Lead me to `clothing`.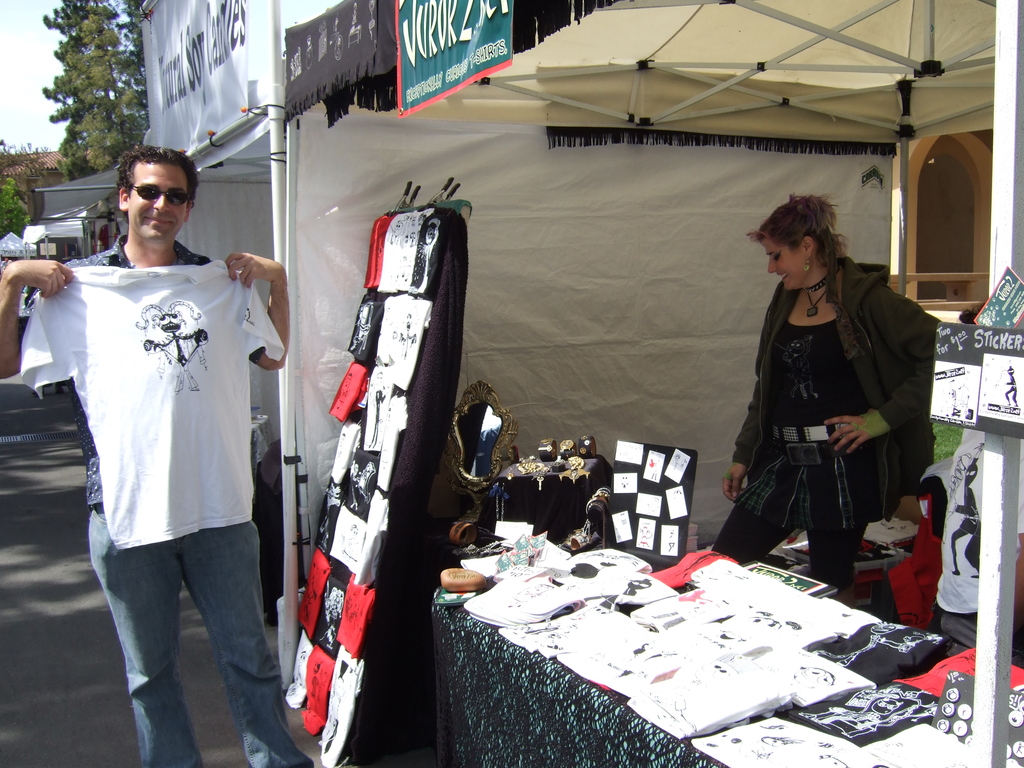
Lead to pyautogui.locateOnScreen(711, 257, 933, 605).
